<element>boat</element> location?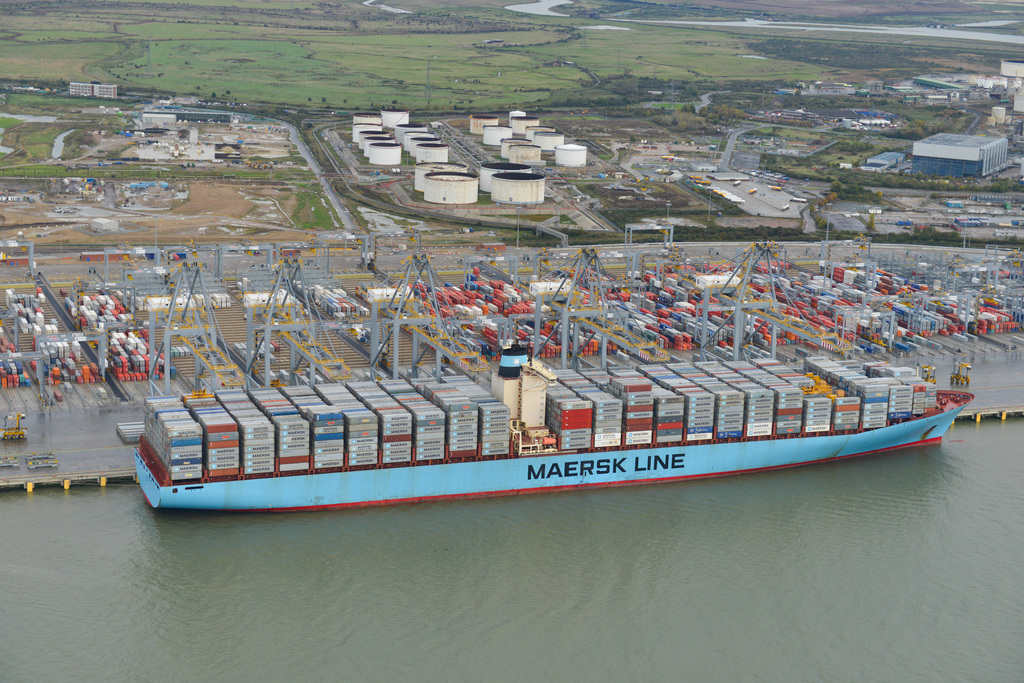
x1=122 y1=330 x2=979 y2=485
